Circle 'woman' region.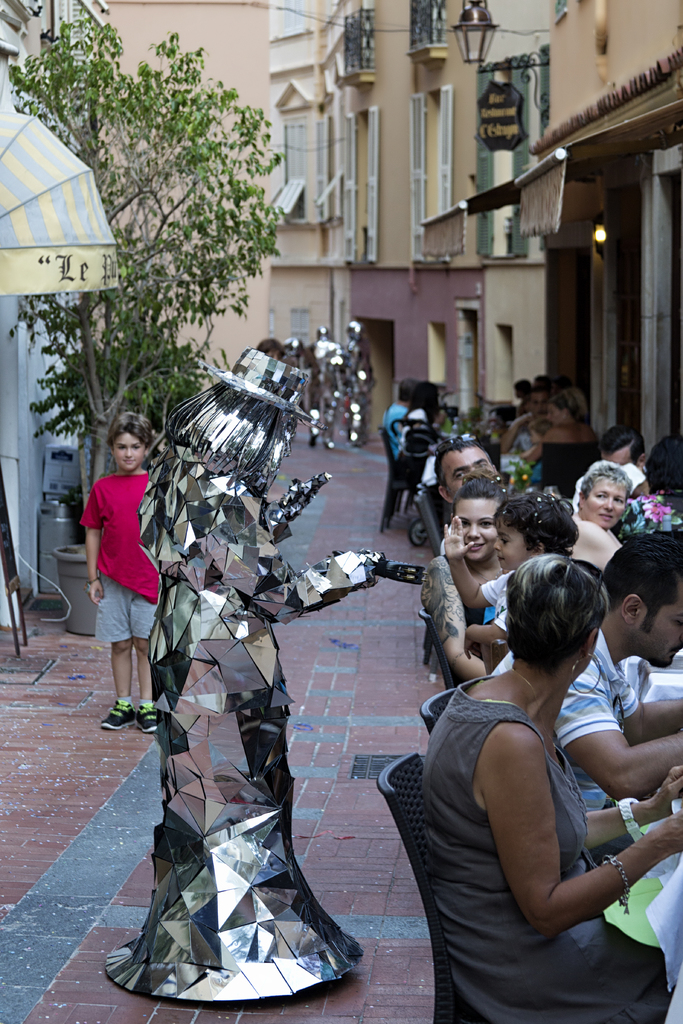
Region: Rect(516, 385, 608, 481).
